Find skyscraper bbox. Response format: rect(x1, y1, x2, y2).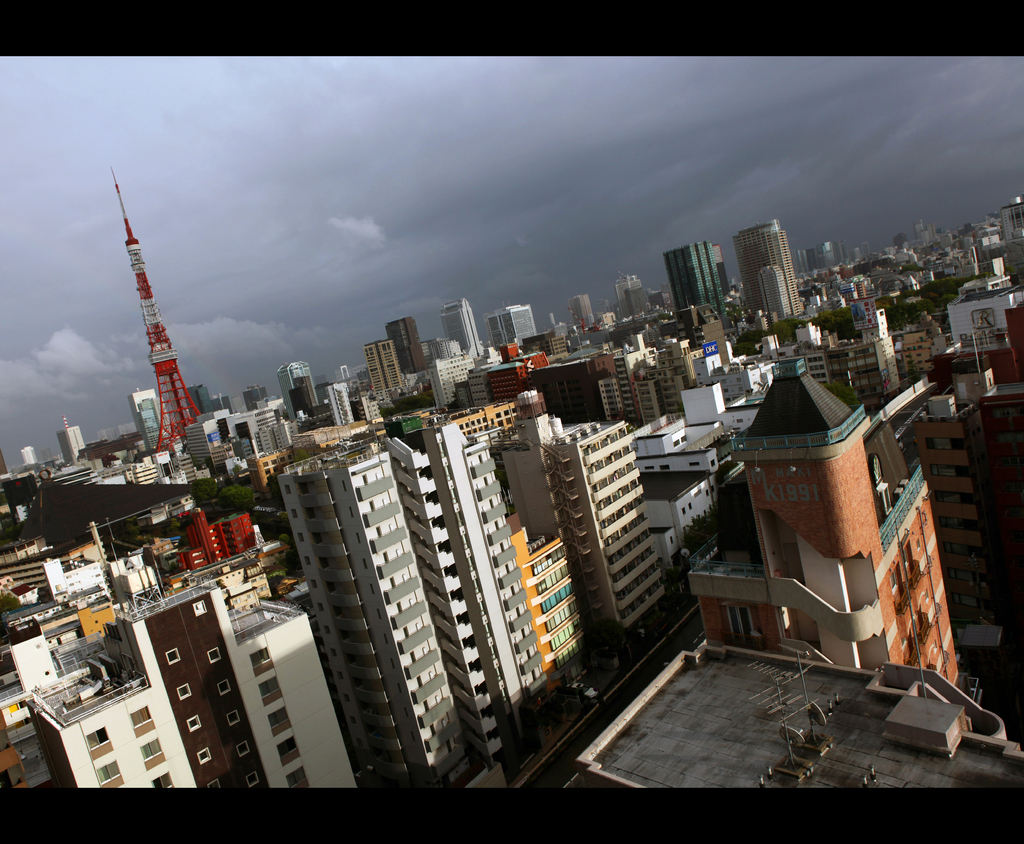
rect(182, 384, 212, 417).
